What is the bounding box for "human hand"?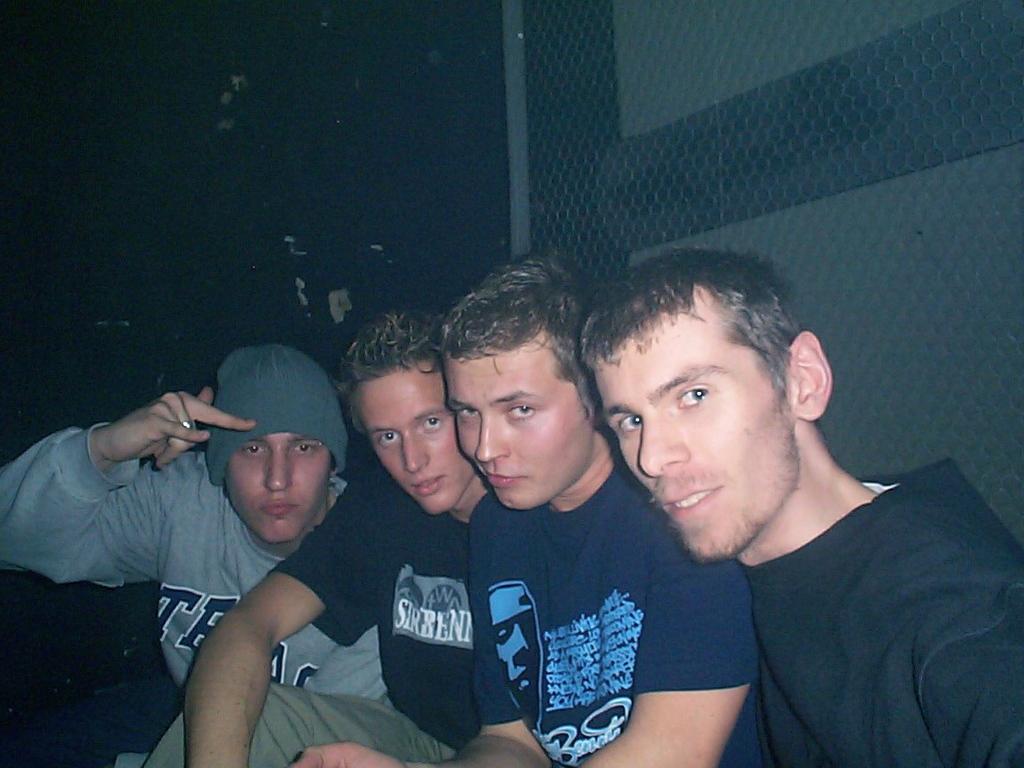
BBox(77, 391, 217, 504).
